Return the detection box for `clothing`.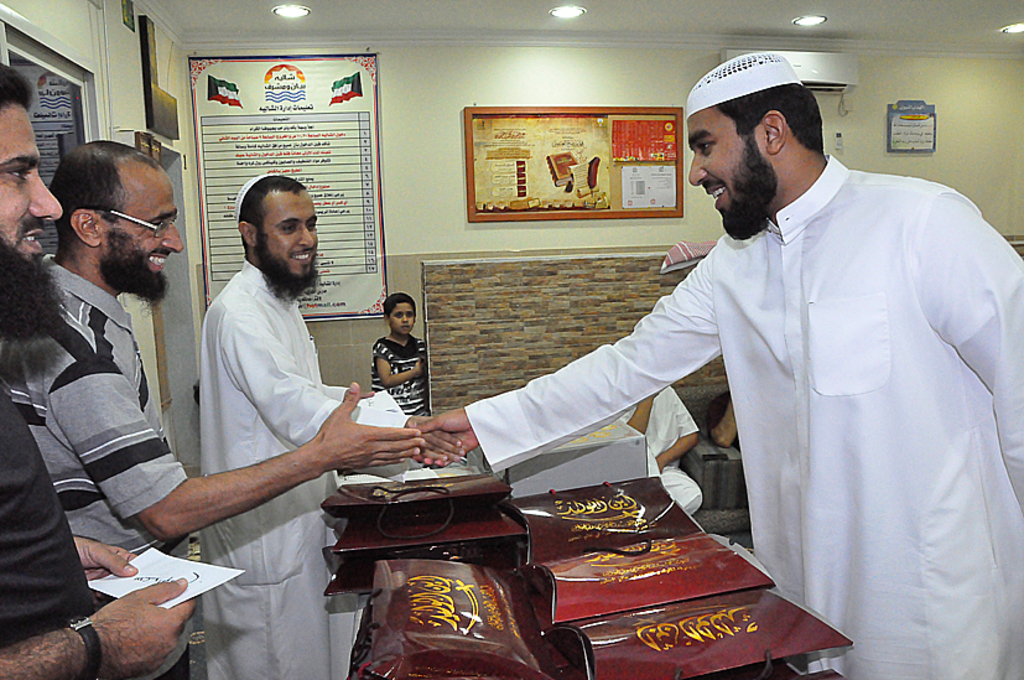
<region>0, 383, 100, 679</region>.
